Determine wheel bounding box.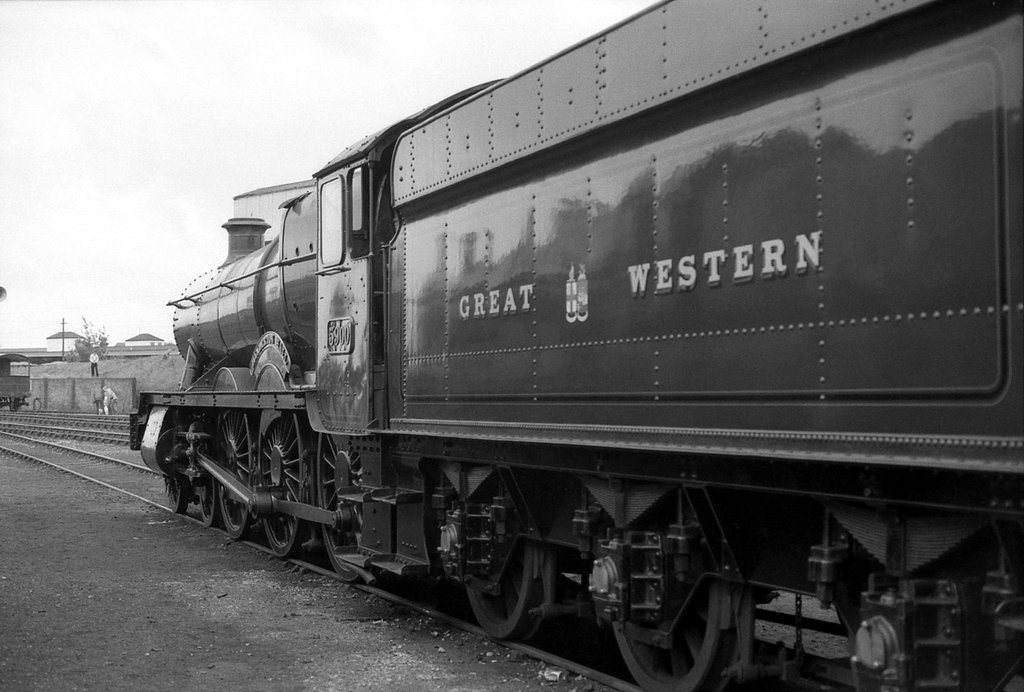
Determined: select_region(202, 464, 219, 524).
